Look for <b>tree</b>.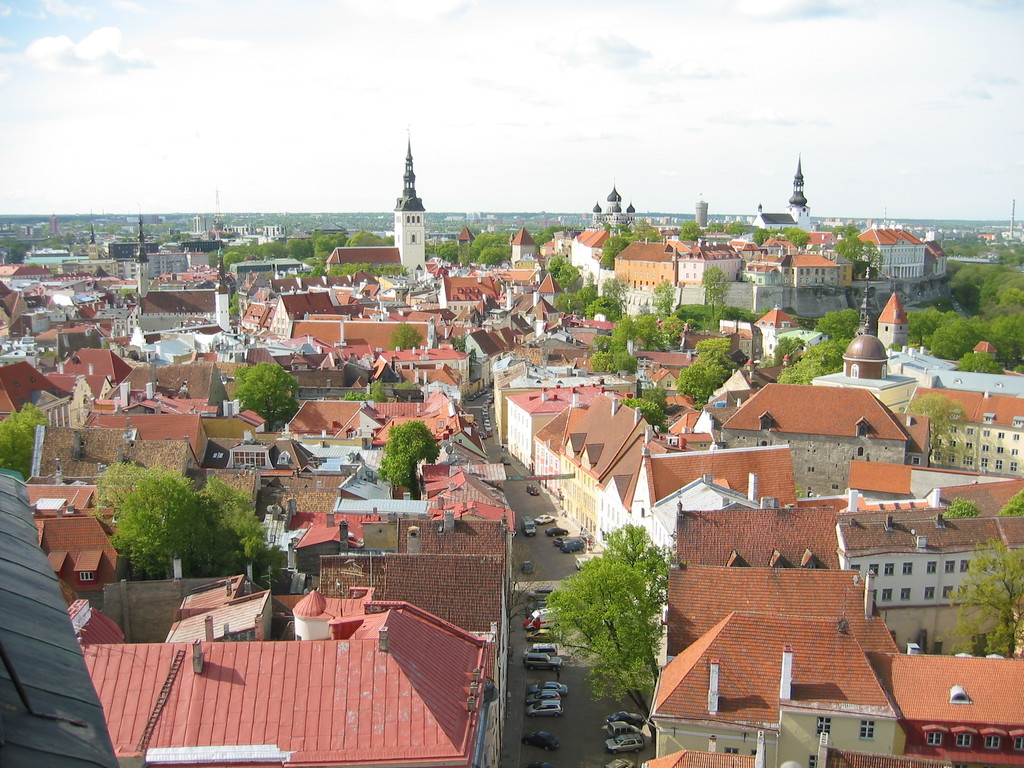
Found: box(337, 383, 392, 402).
